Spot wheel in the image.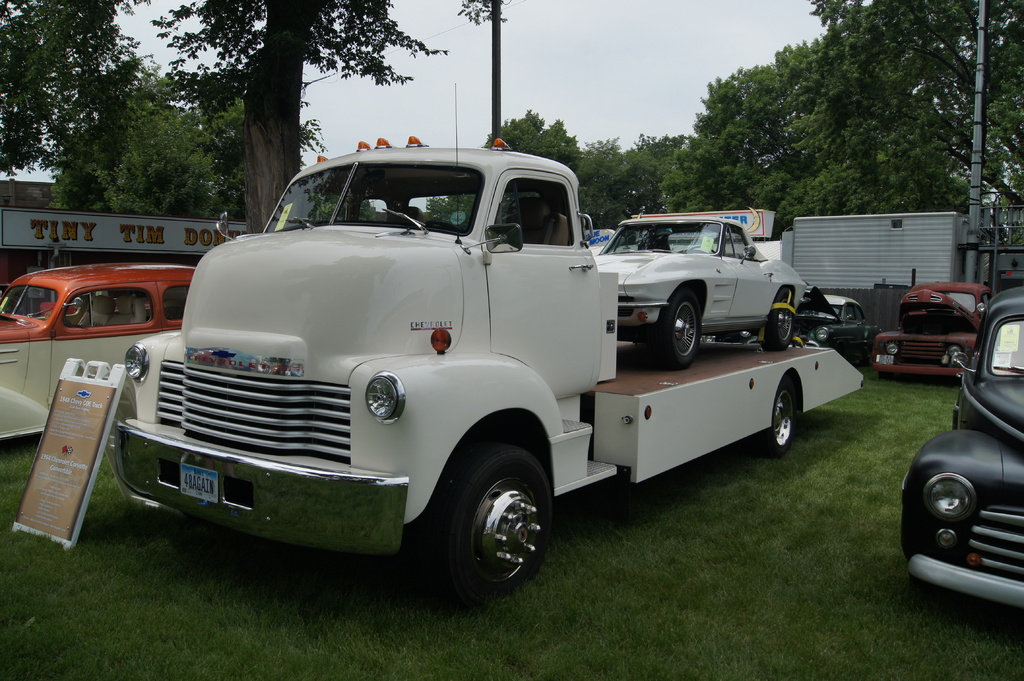
wheel found at detection(648, 288, 714, 372).
